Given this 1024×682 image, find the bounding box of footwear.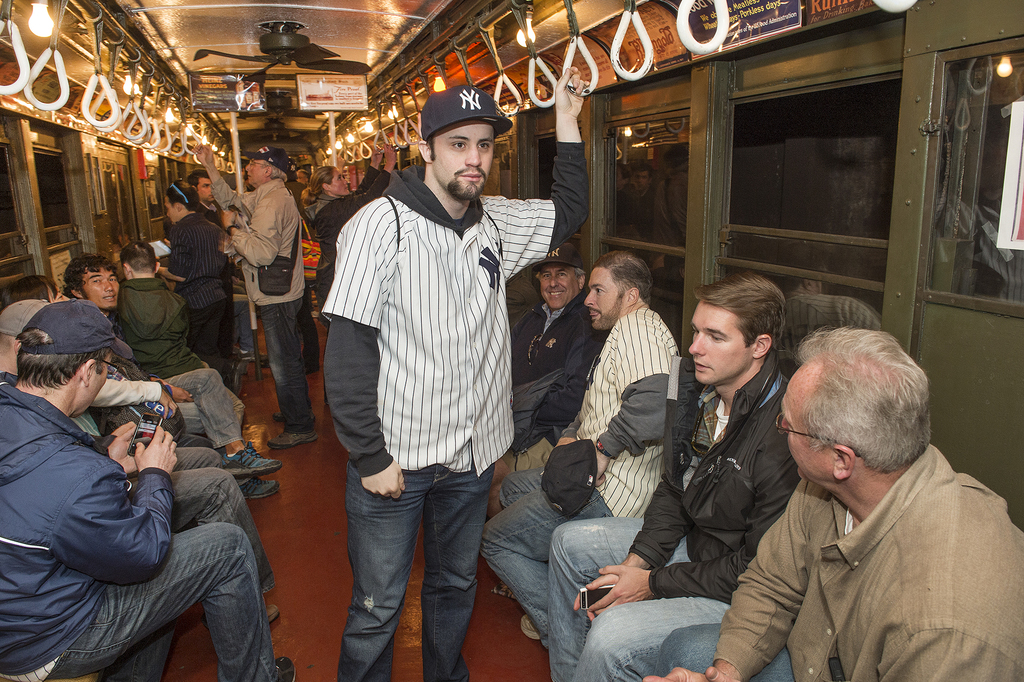
[270,414,287,427].
